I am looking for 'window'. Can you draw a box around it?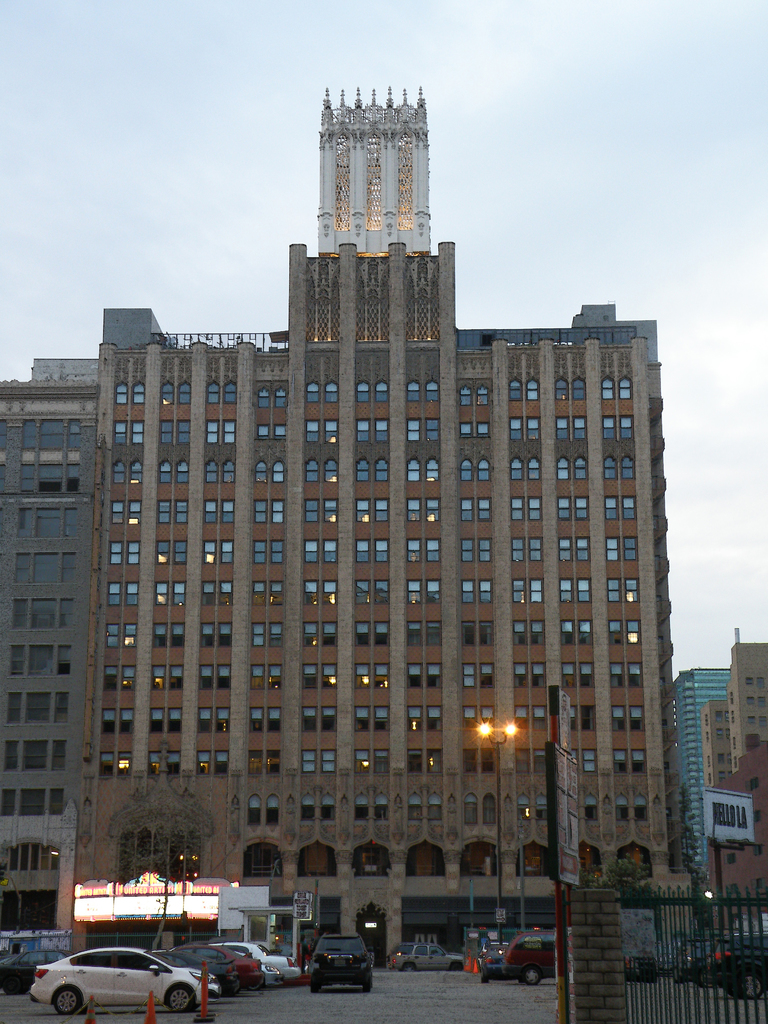
Sure, the bounding box is left=246, top=750, right=280, bottom=774.
